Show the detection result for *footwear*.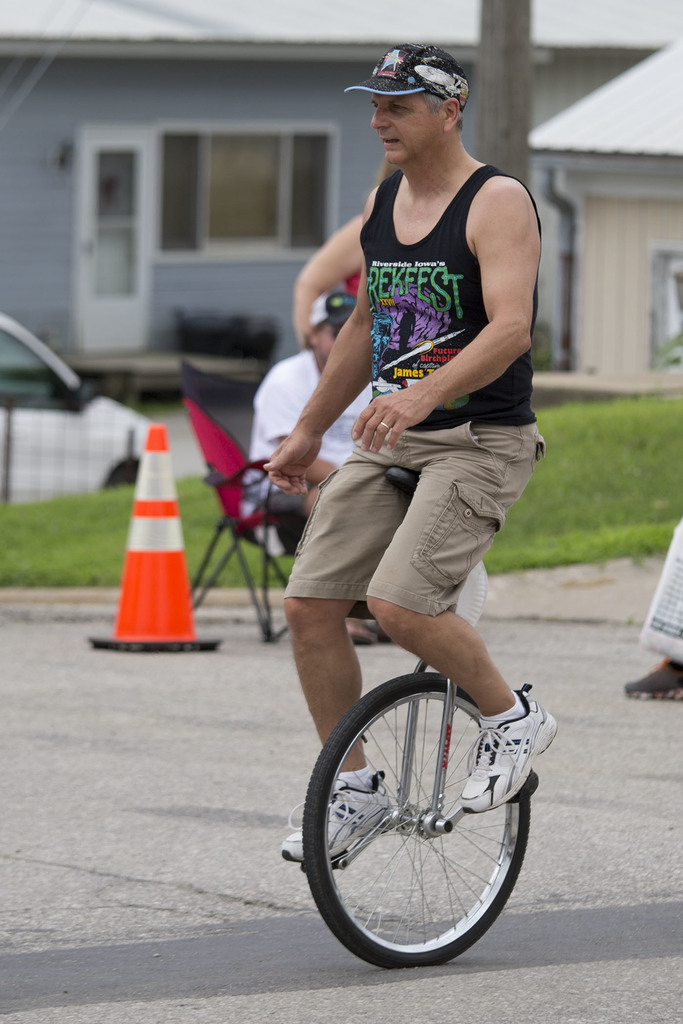
l=621, t=659, r=682, b=700.
